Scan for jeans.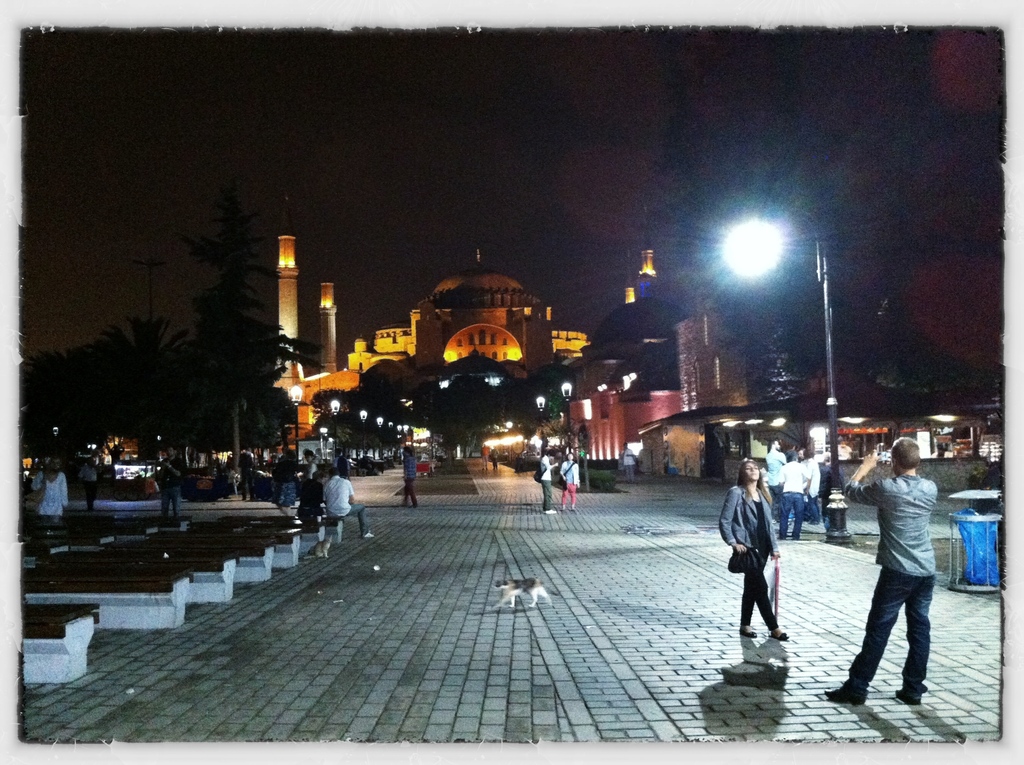
Scan result: [x1=832, y1=552, x2=944, y2=723].
